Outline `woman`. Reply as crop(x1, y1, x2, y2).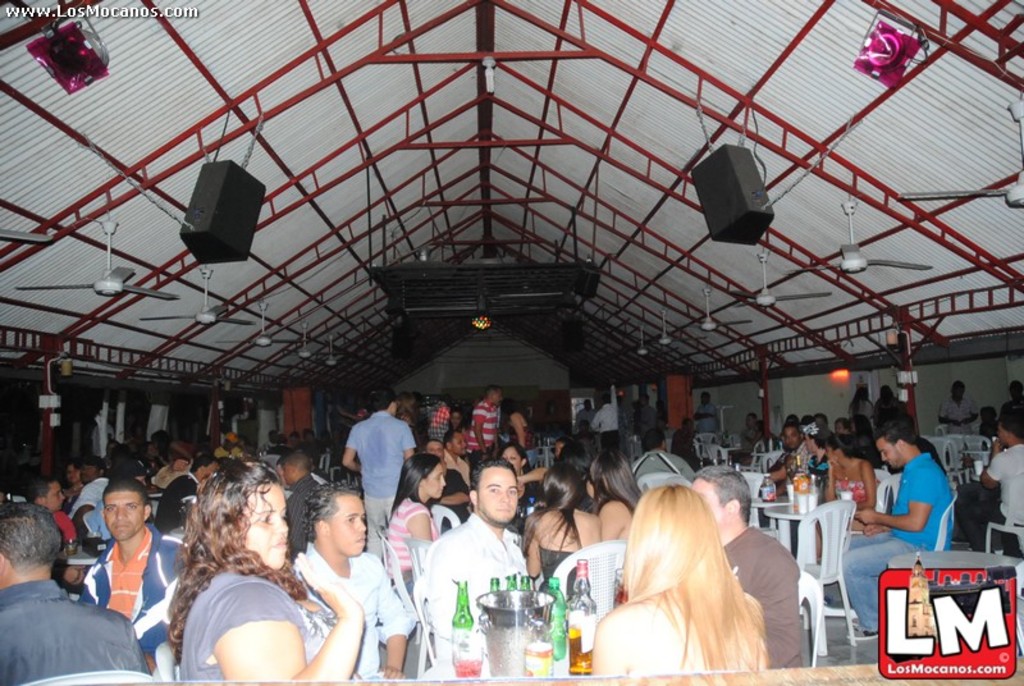
crop(804, 424, 832, 490).
